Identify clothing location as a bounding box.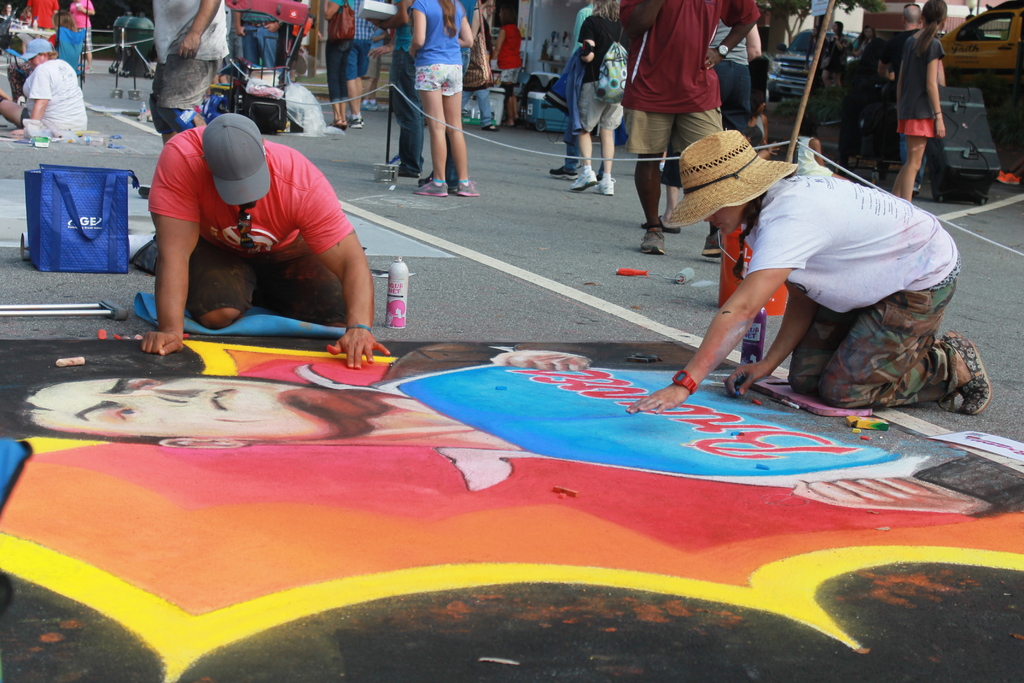
bbox=(24, 0, 61, 29).
